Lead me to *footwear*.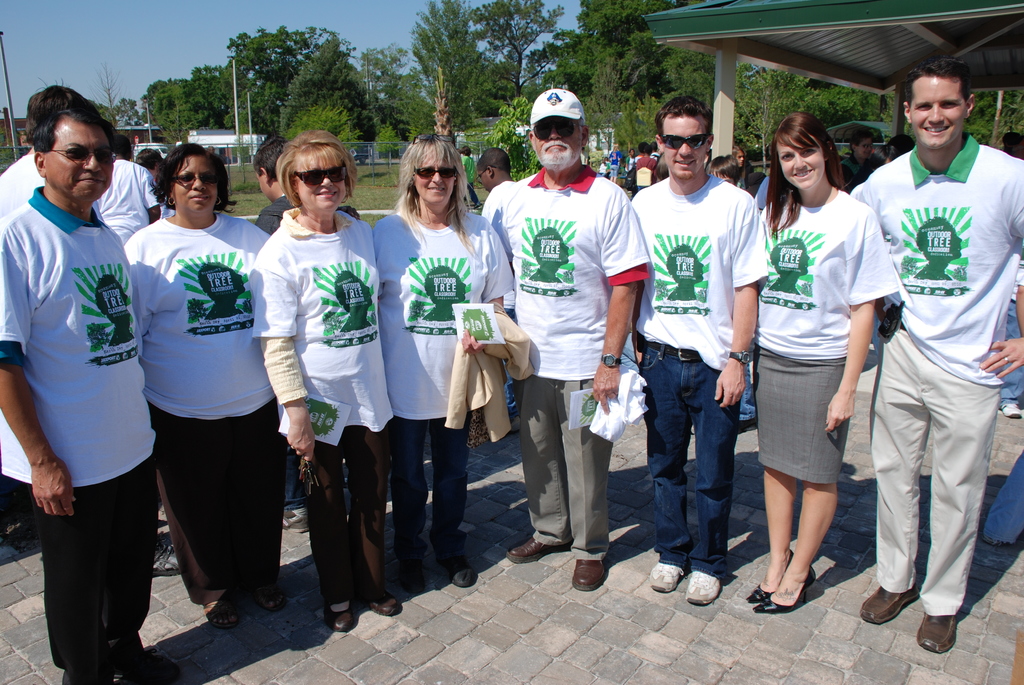
Lead to [x1=573, y1=558, x2=609, y2=590].
